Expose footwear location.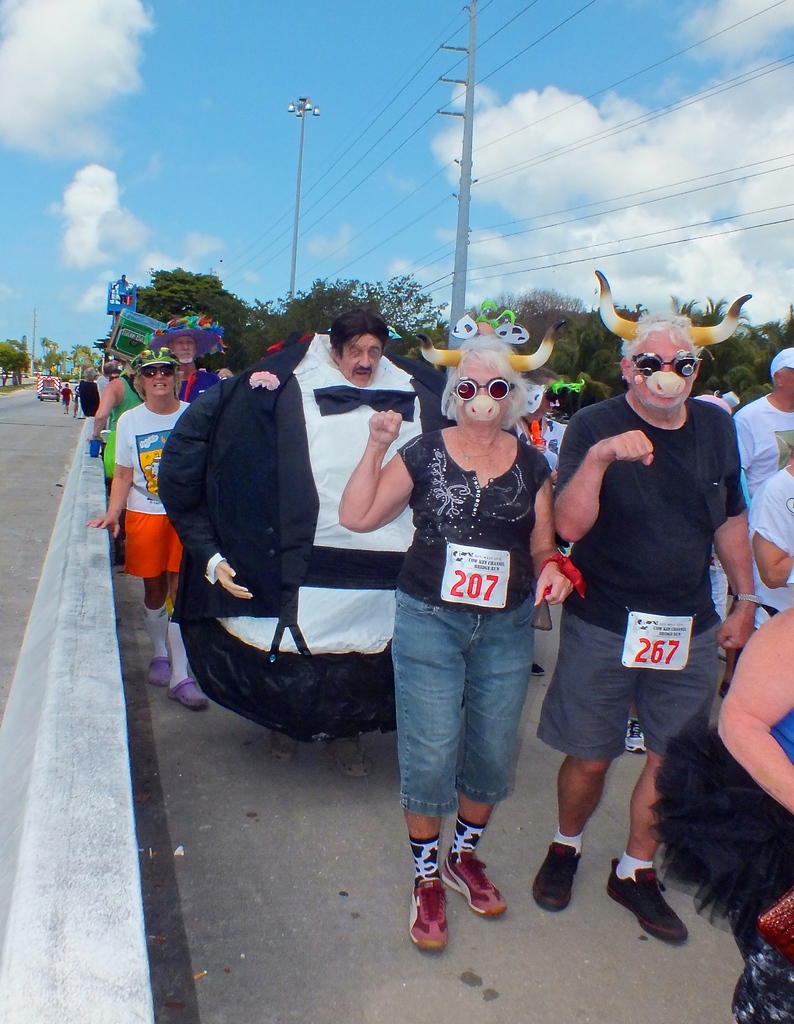
Exposed at 626/715/644/753.
